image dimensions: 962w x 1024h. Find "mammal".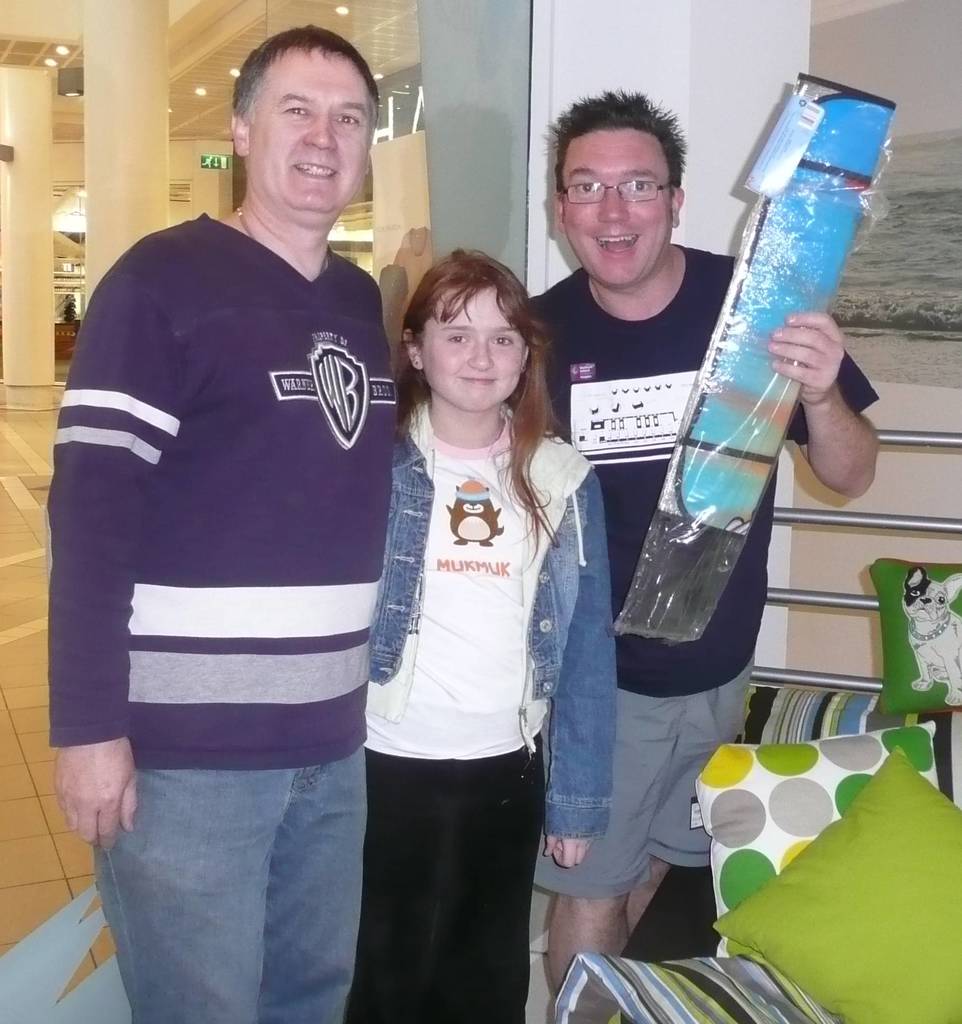
{"left": 13, "top": 50, "right": 438, "bottom": 1023}.
